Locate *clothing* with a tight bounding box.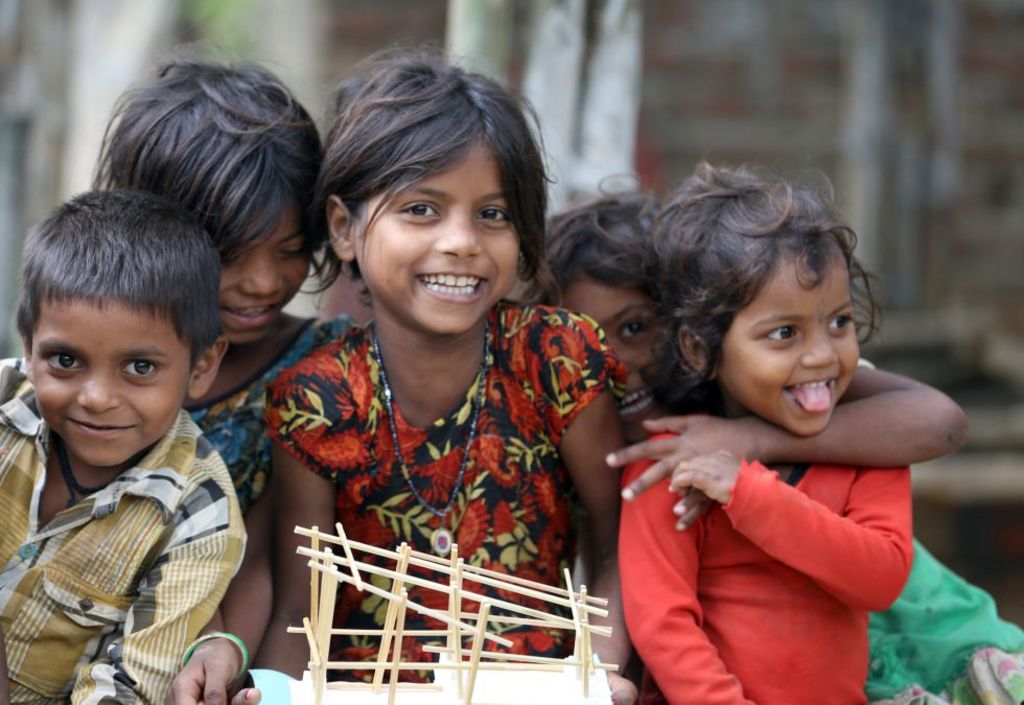
box(0, 292, 257, 702).
